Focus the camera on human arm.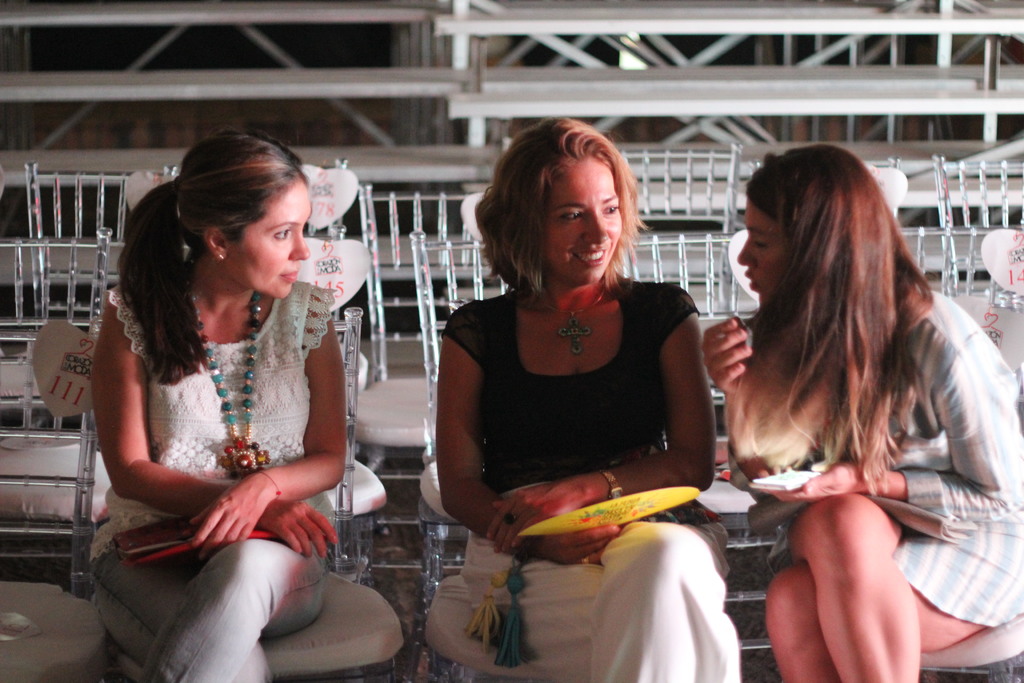
Focus region: rect(690, 310, 781, 475).
